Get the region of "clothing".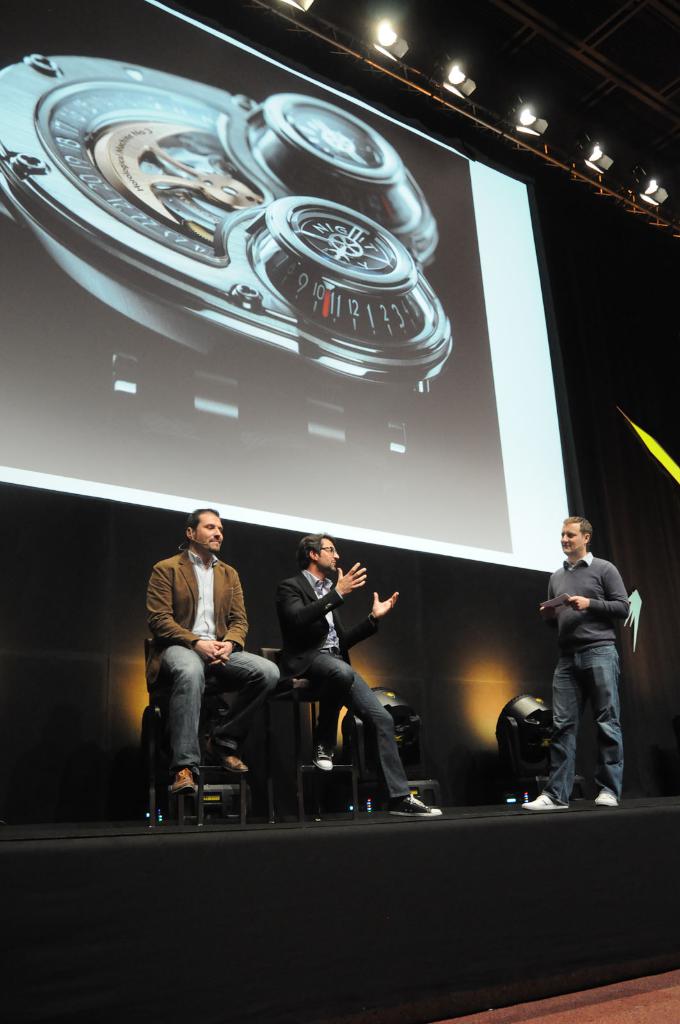
x1=537 y1=545 x2=629 y2=787.
